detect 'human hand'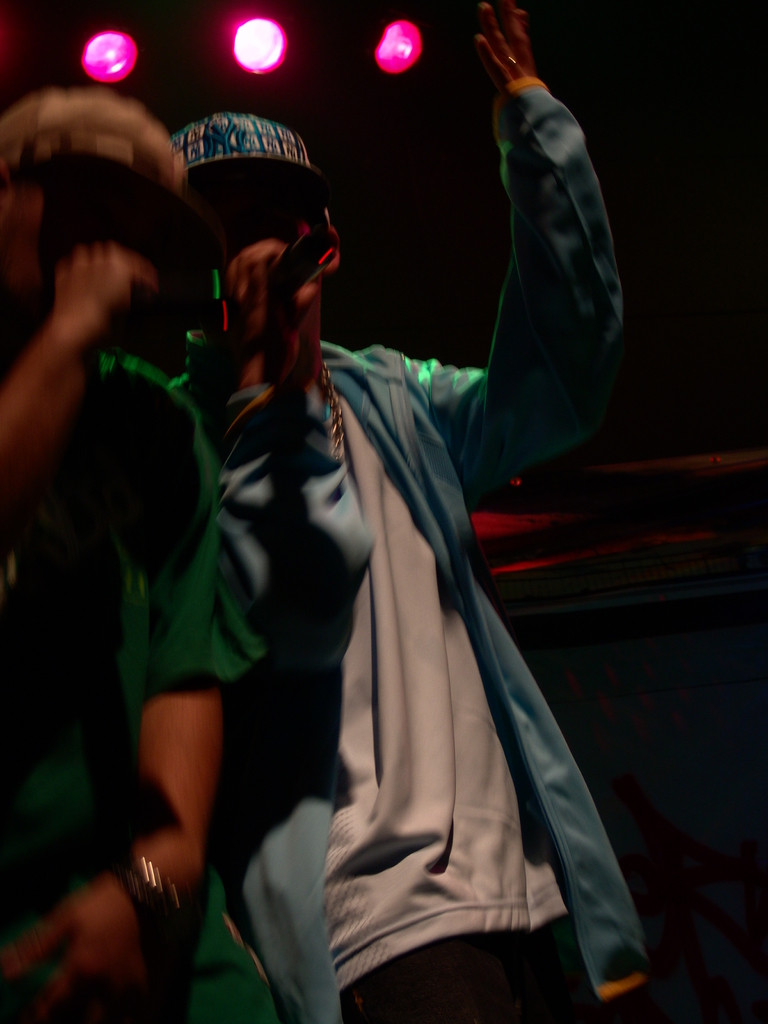
<box>51,239,164,346</box>
